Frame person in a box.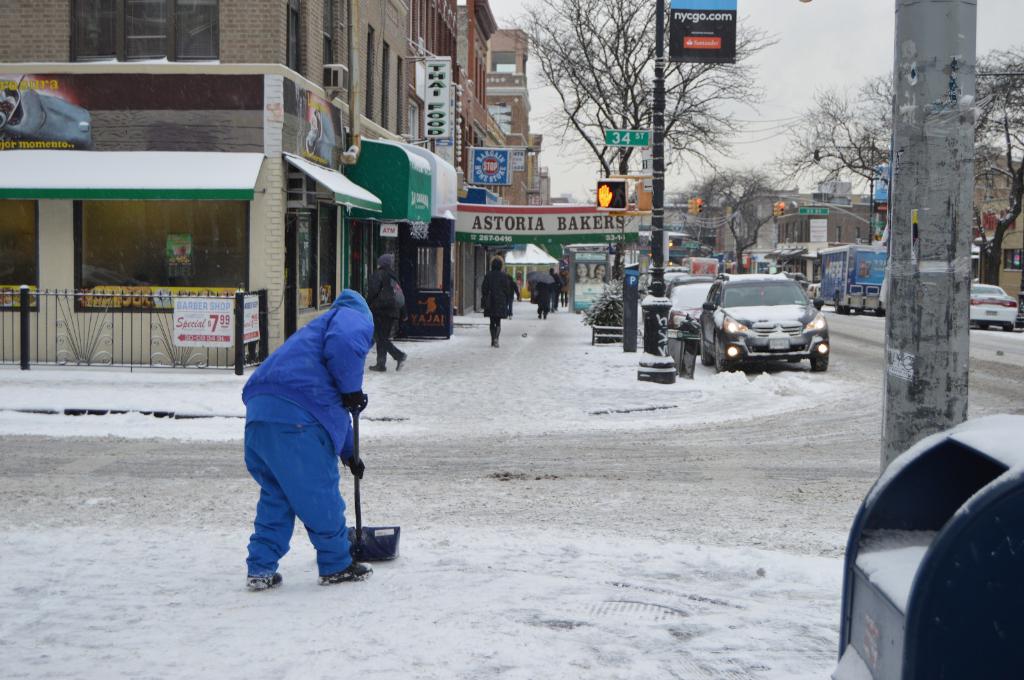
select_region(243, 278, 380, 596).
